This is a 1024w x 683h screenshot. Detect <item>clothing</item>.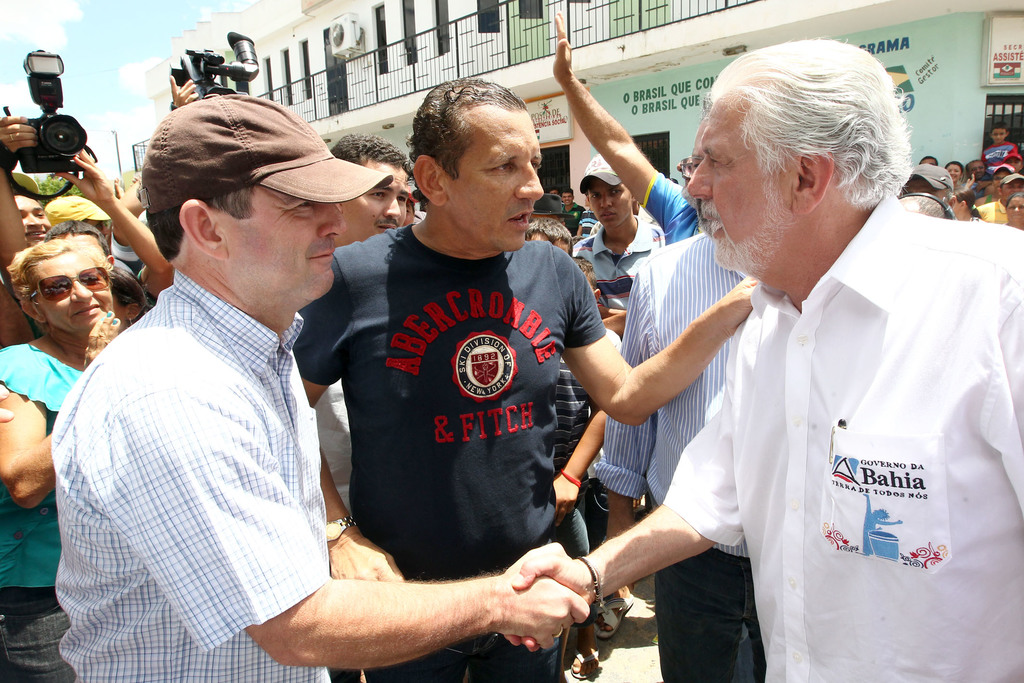
bbox=[63, 269, 342, 682].
